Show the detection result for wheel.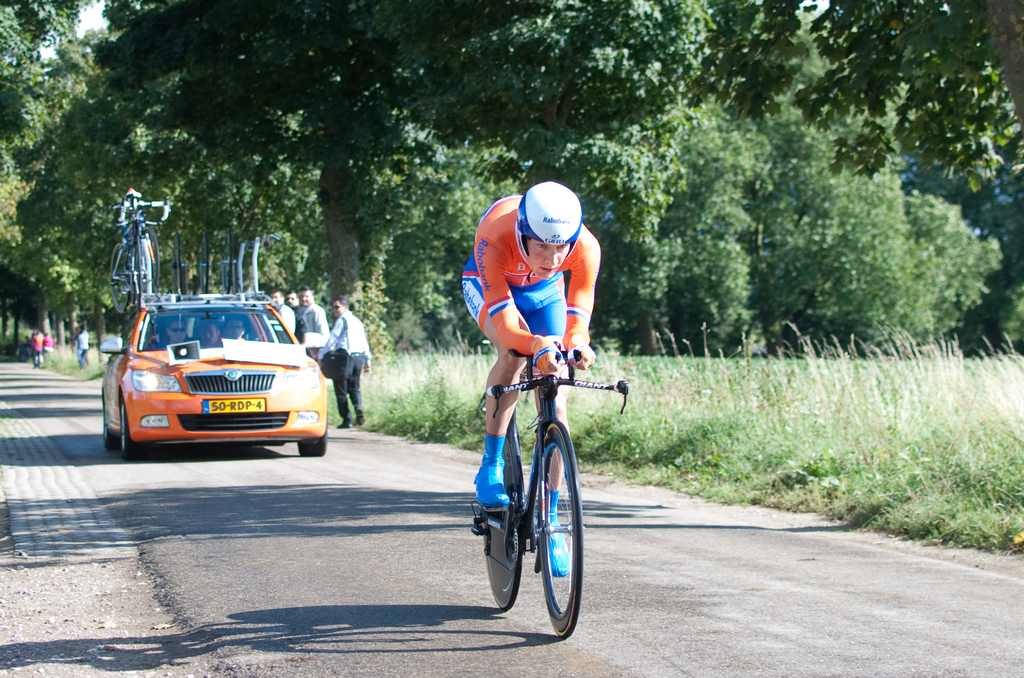
105, 428, 119, 449.
